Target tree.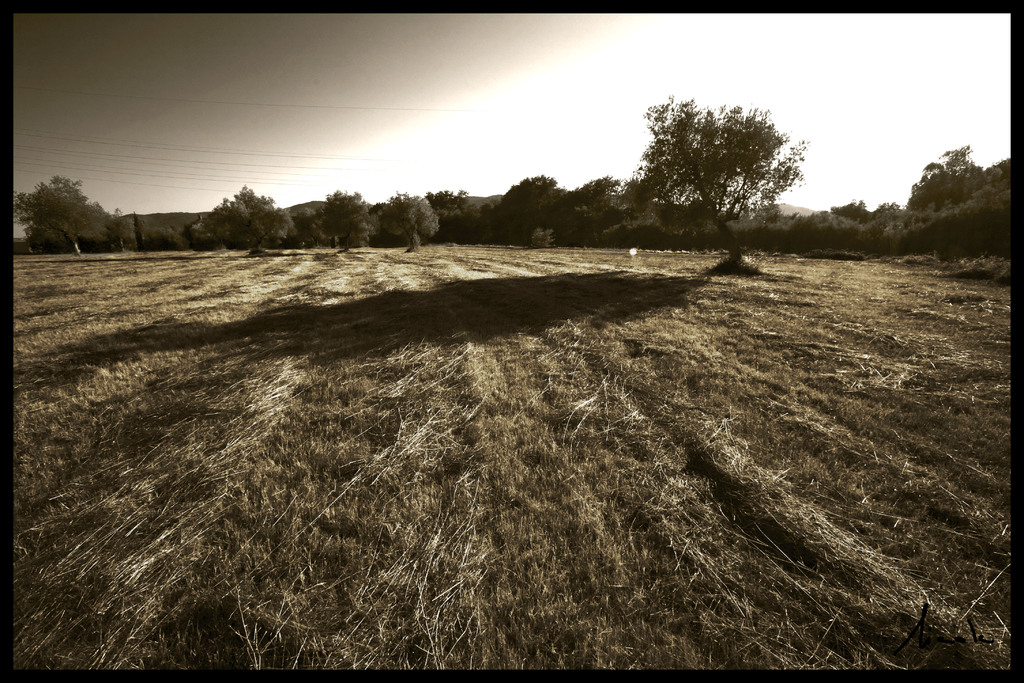
Target region: l=380, t=190, r=441, b=252.
